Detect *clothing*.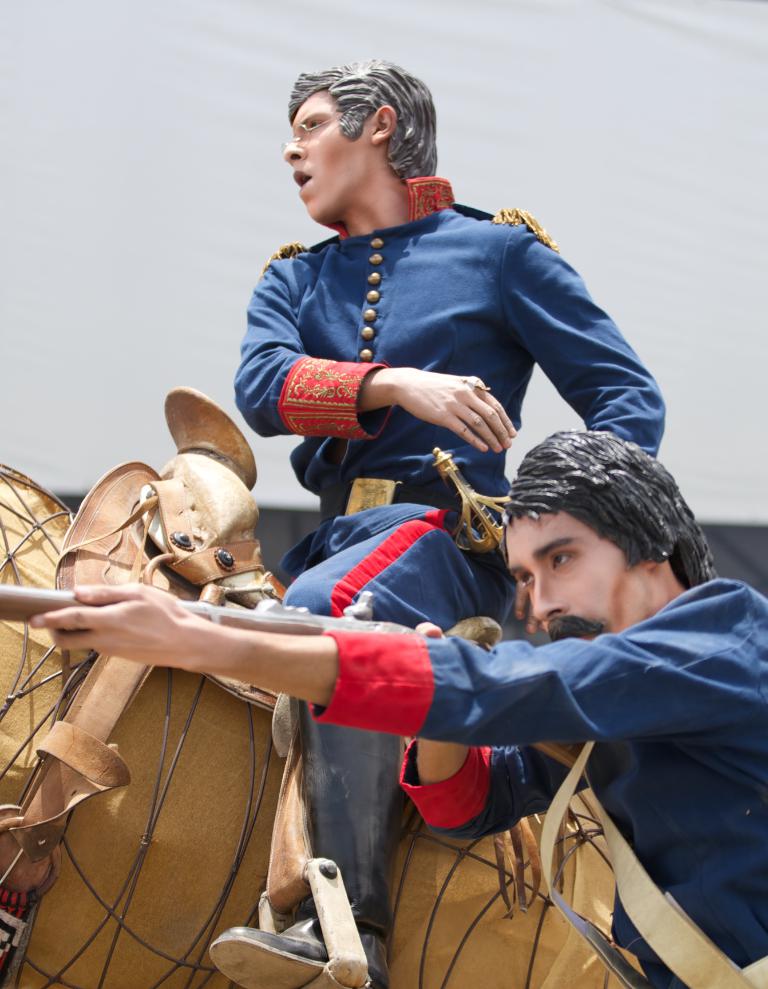
Detected at <bbox>312, 579, 767, 976</bbox>.
